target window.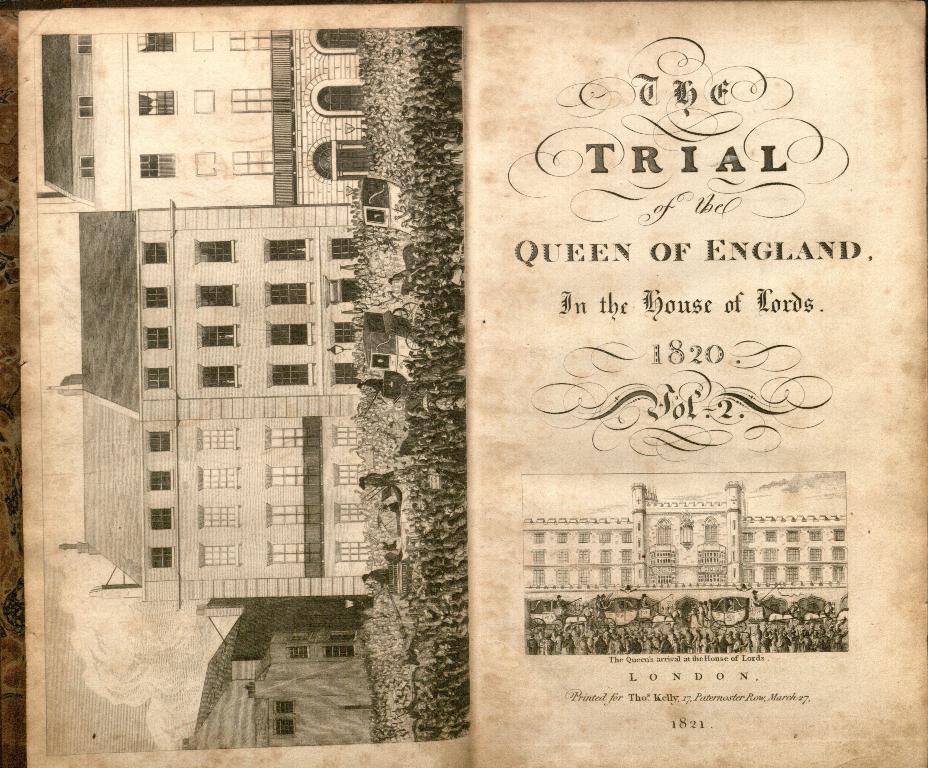
Target region: region(138, 155, 177, 179).
